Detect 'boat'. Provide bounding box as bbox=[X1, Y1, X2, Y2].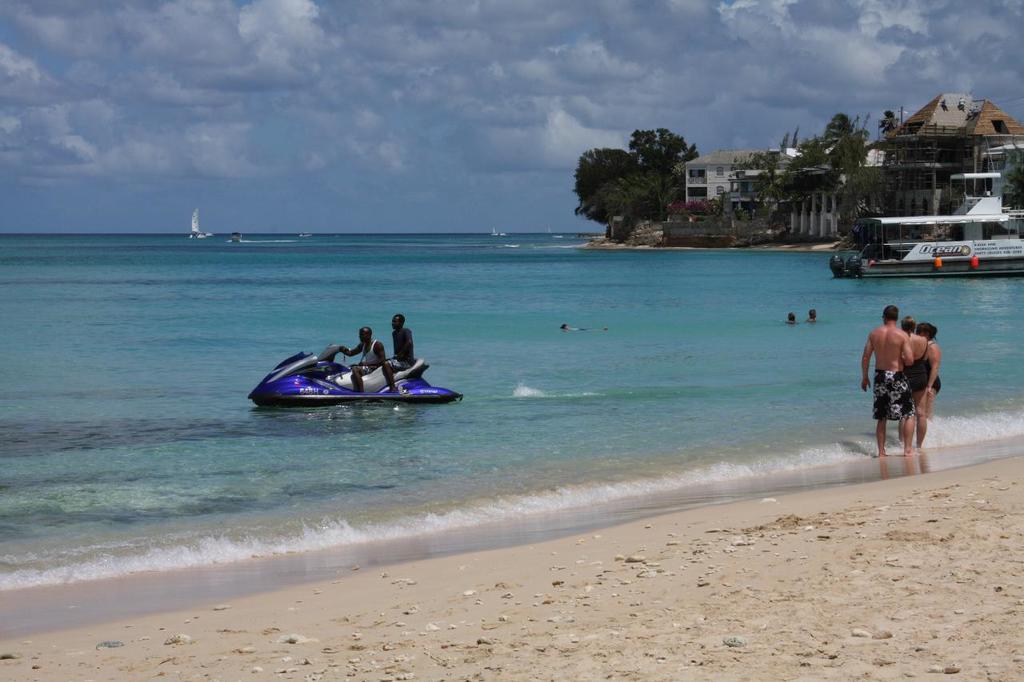
bbox=[226, 233, 242, 245].
